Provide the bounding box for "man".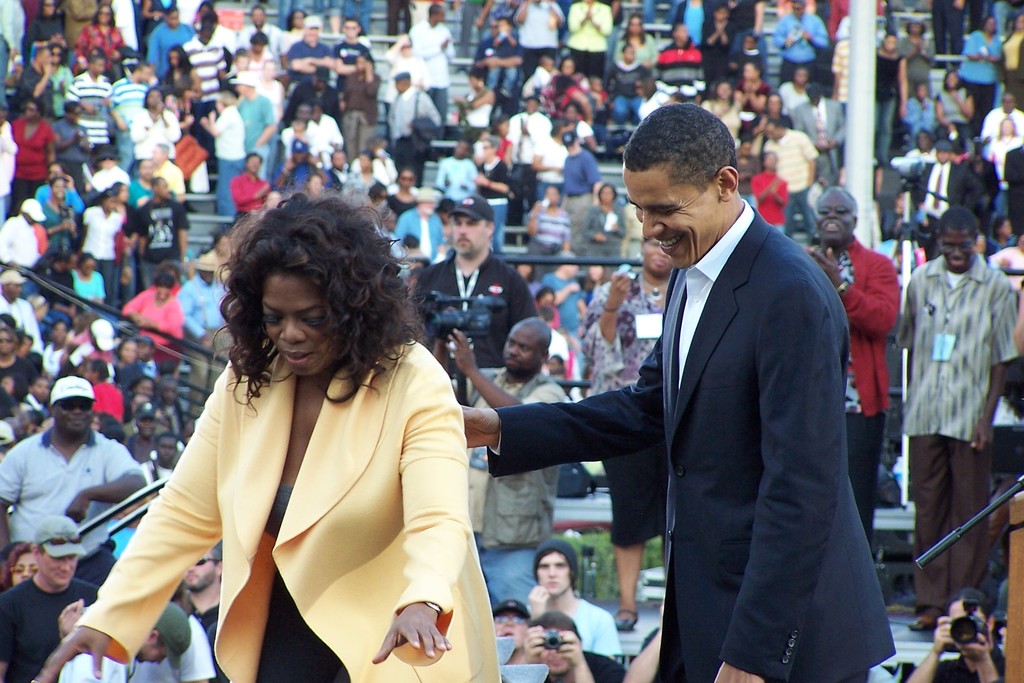
rect(562, 134, 602, 252).
